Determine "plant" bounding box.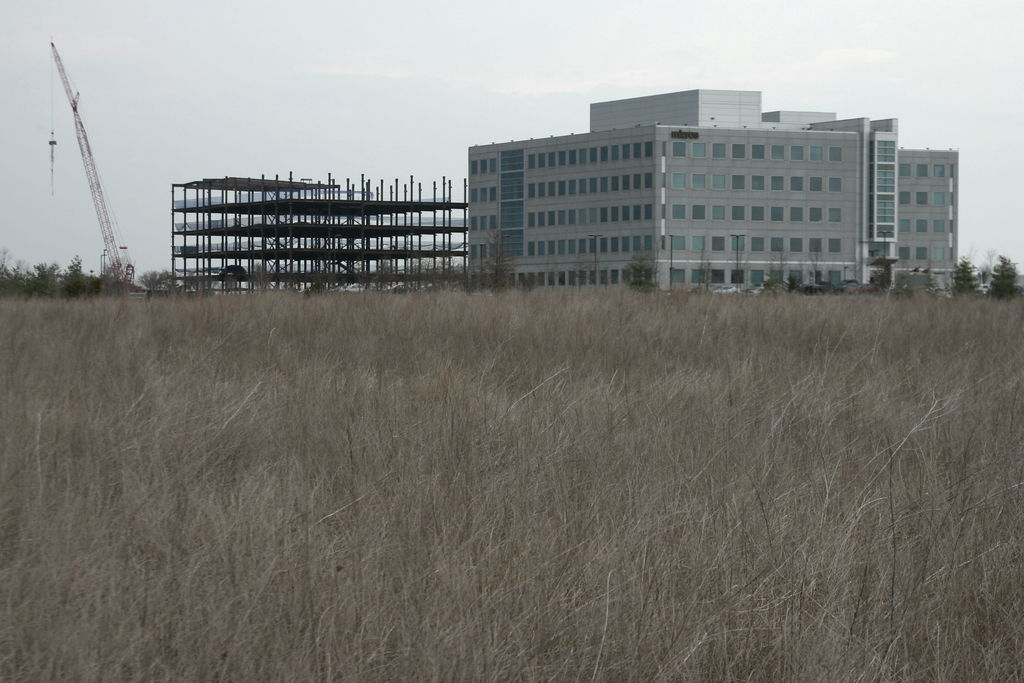
Determined: box(624, 249, 657, 287).
